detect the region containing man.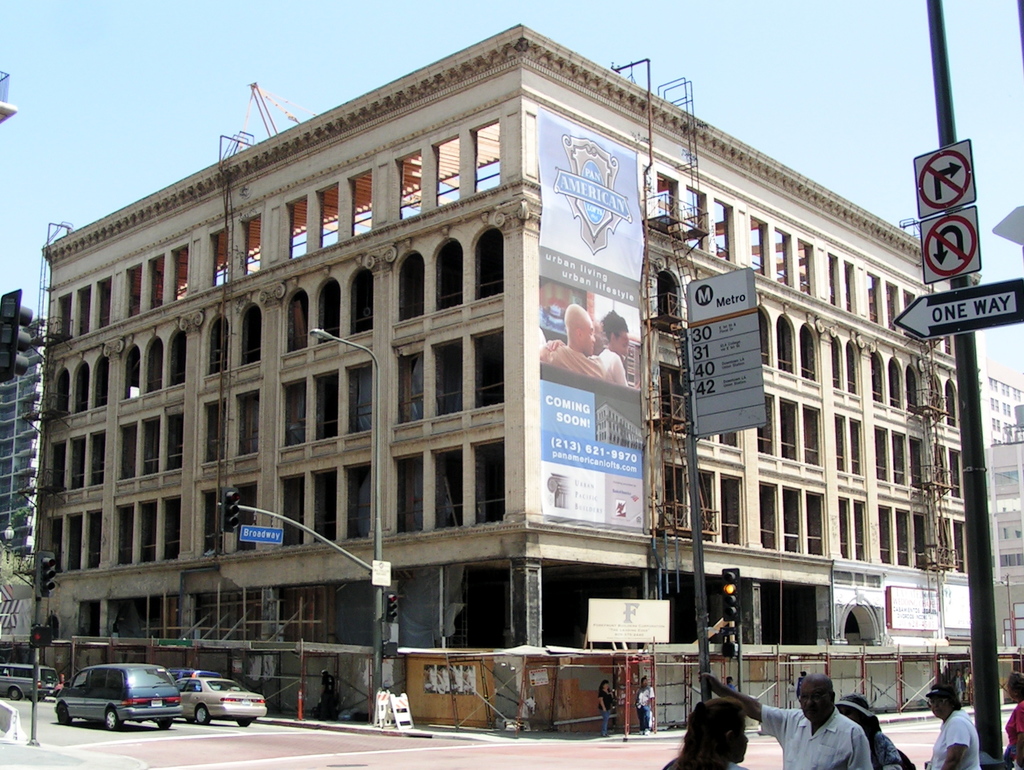
[x1=703, y1=674, x2=877, y2=769].
